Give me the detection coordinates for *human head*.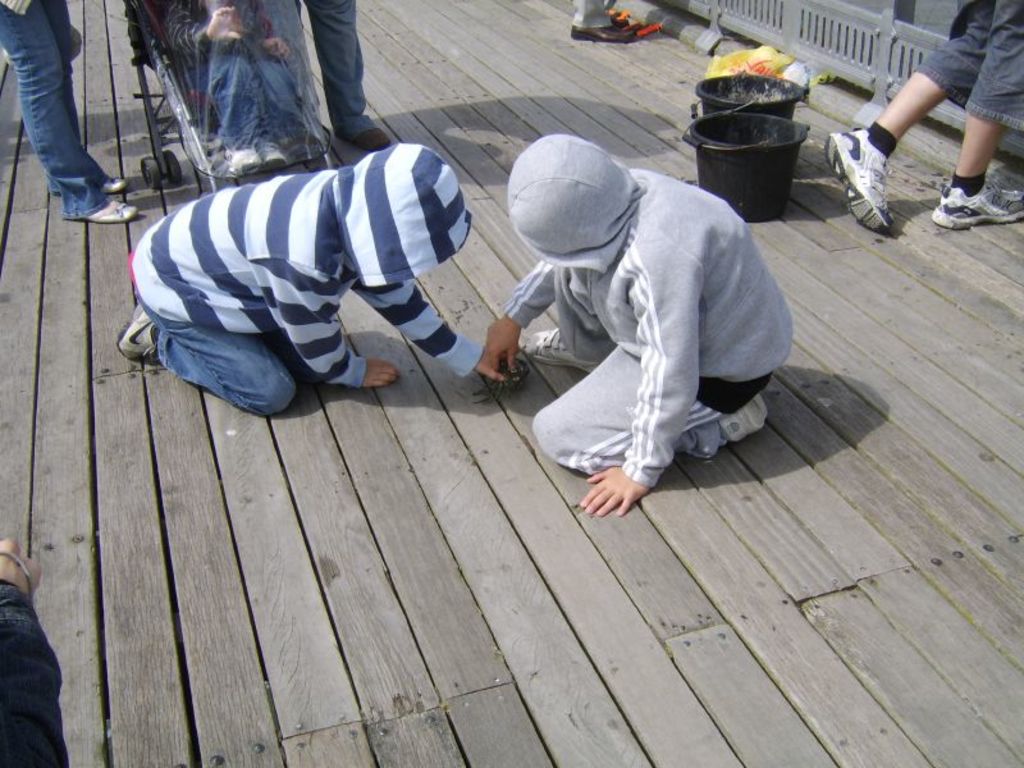
x1=353, y1=140, x2=470, y2=274.
